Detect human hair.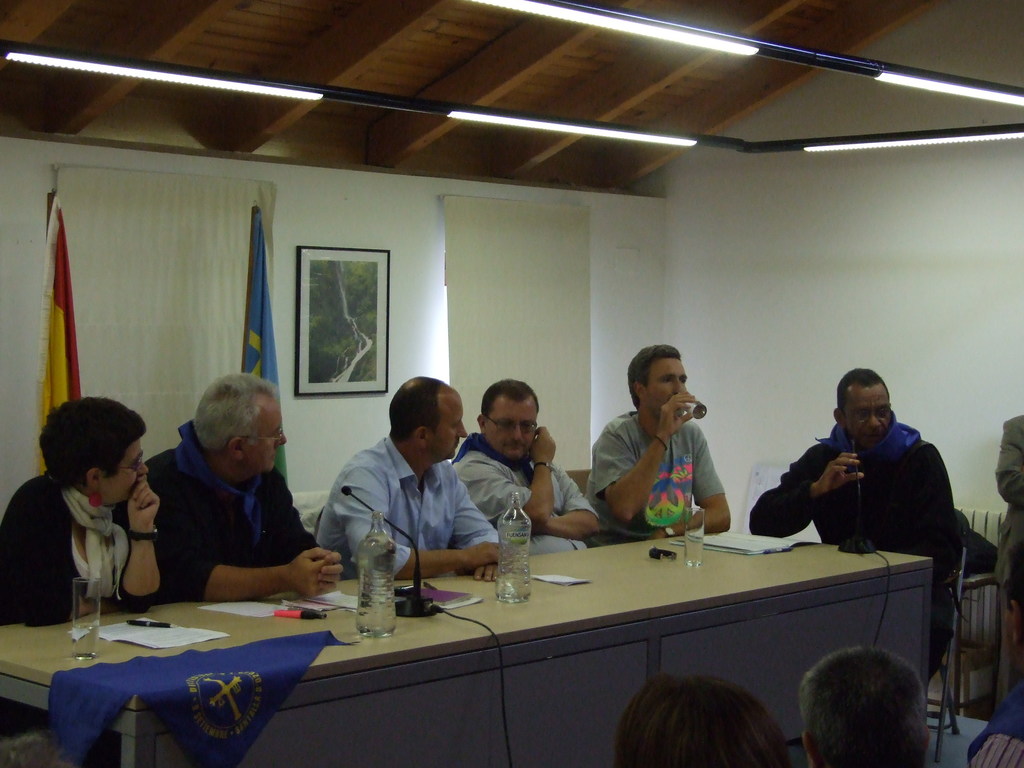
Detected at pyautogui.locateOnScreen(190, 372, 279, 452).
